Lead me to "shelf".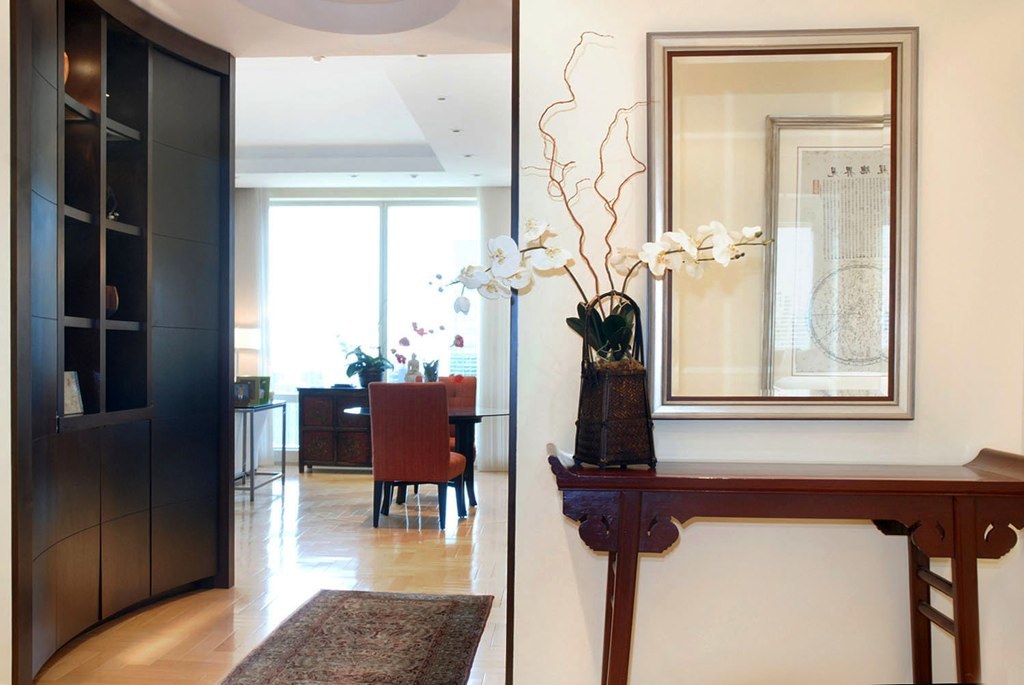
Lead to <region>61, 99, 102, 222</region>.
